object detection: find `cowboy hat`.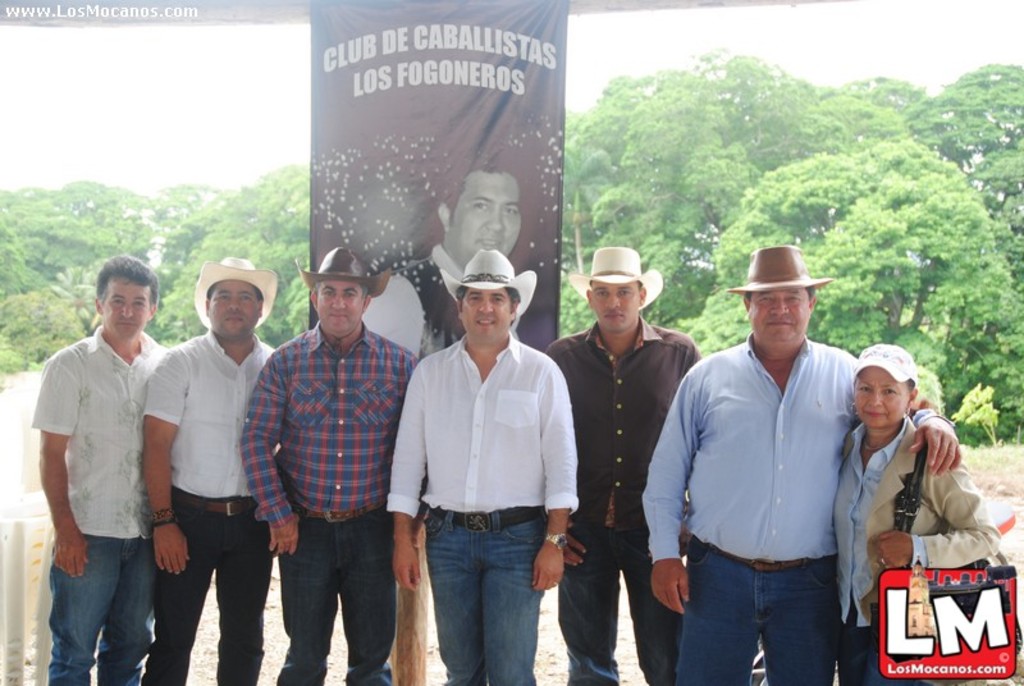
pyautogui.locateOnScreen(192, 256, 279, 331).
